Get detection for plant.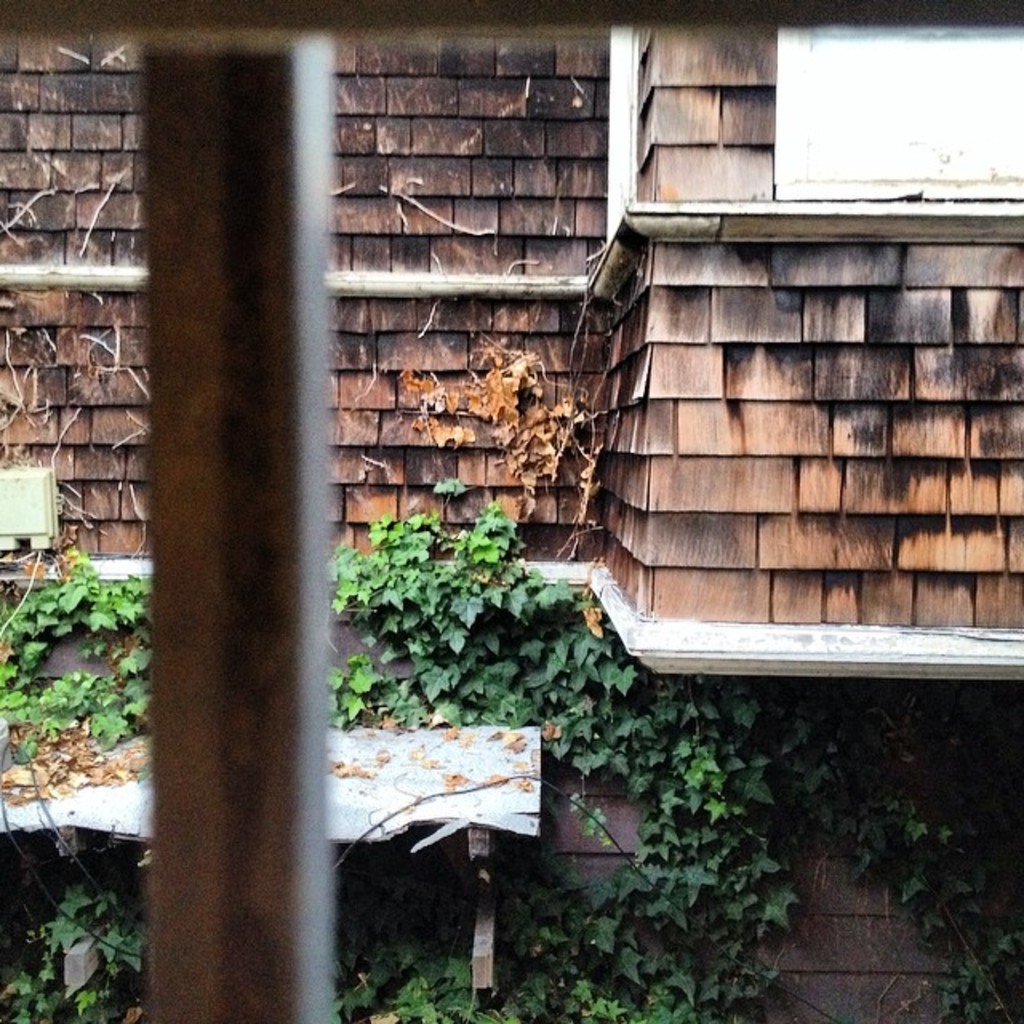
Detection: <box>394,326,610,541</box>.
